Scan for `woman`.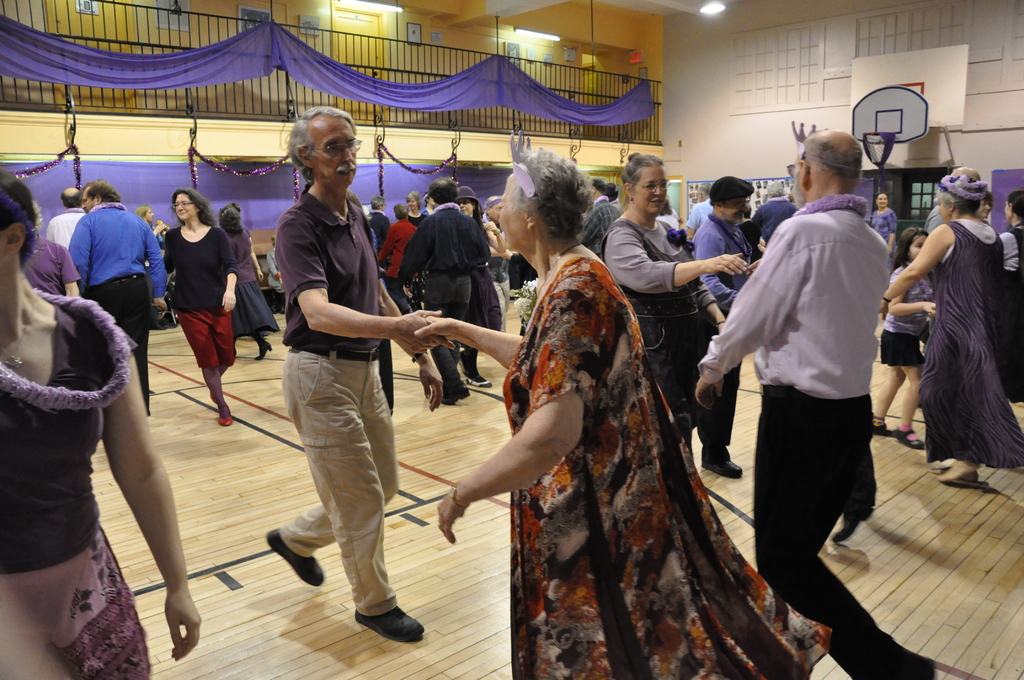
Scan result: 135 204 169 241.
